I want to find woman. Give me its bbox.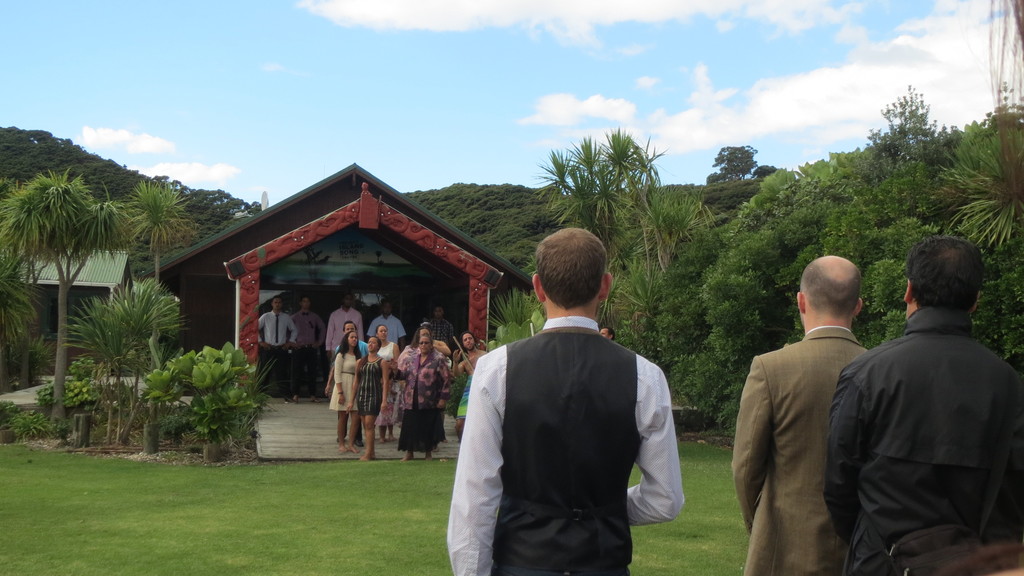
[376, 323, 402, 373].
